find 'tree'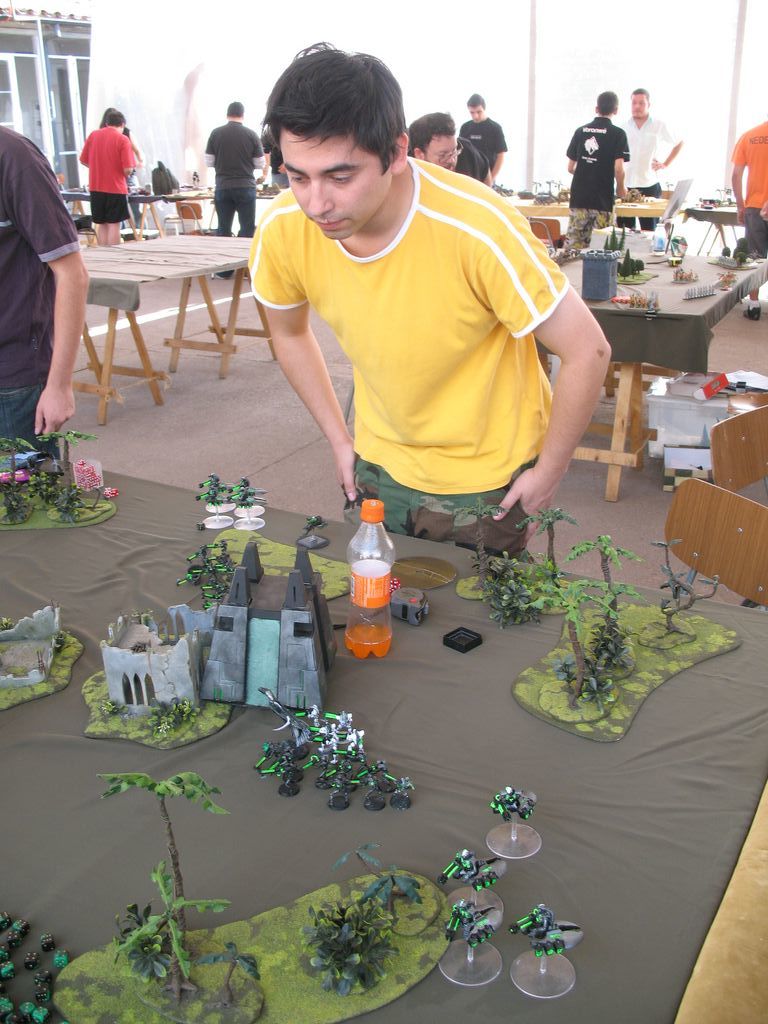
left=4, top=435, right=29, bottom=490
